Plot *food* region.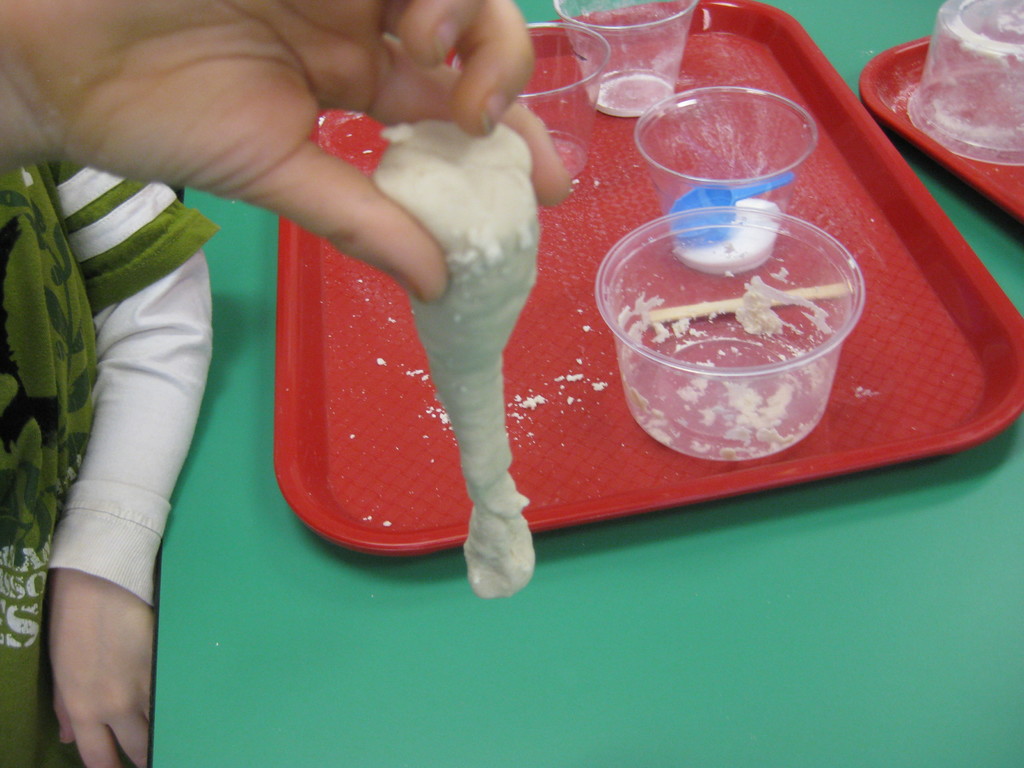
Plotted at crop(372, 115, 543, 601).
